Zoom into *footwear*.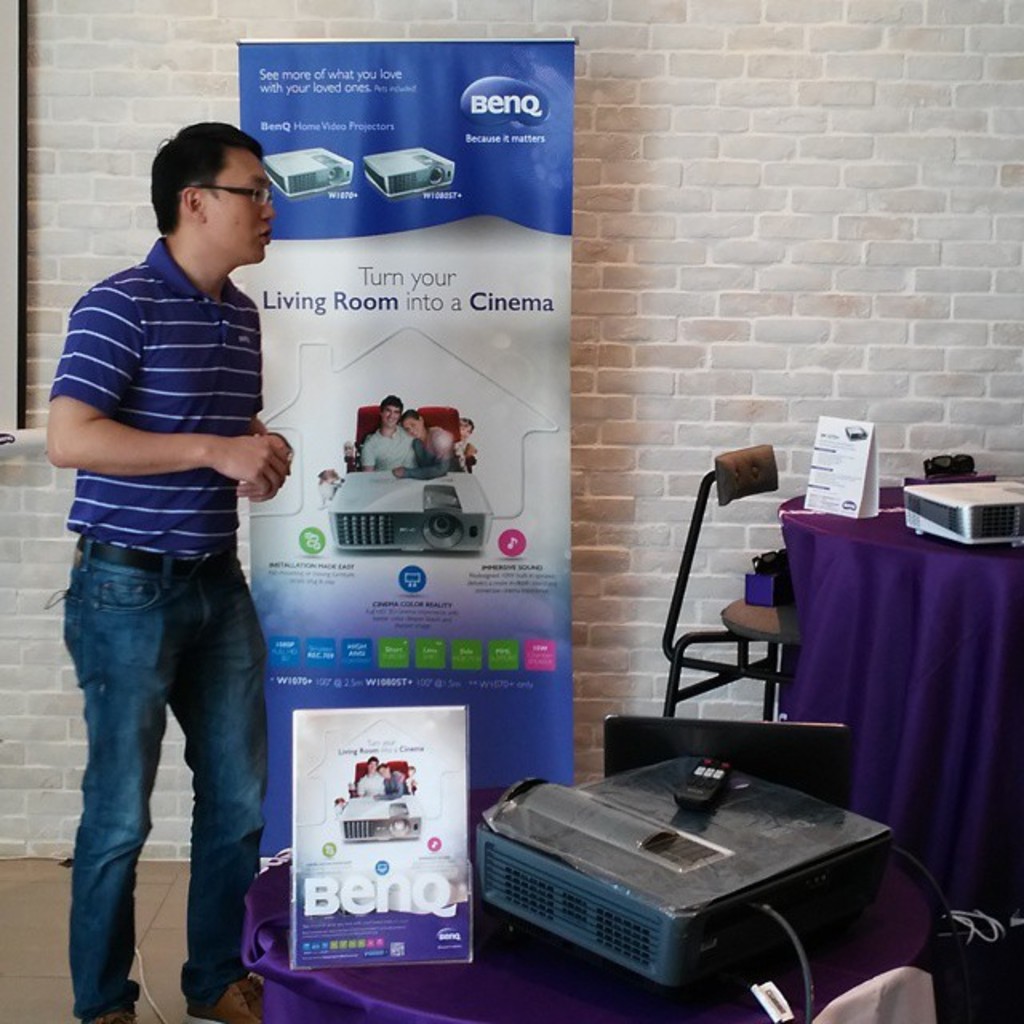
Zoom target: 187,966,267,1022.
